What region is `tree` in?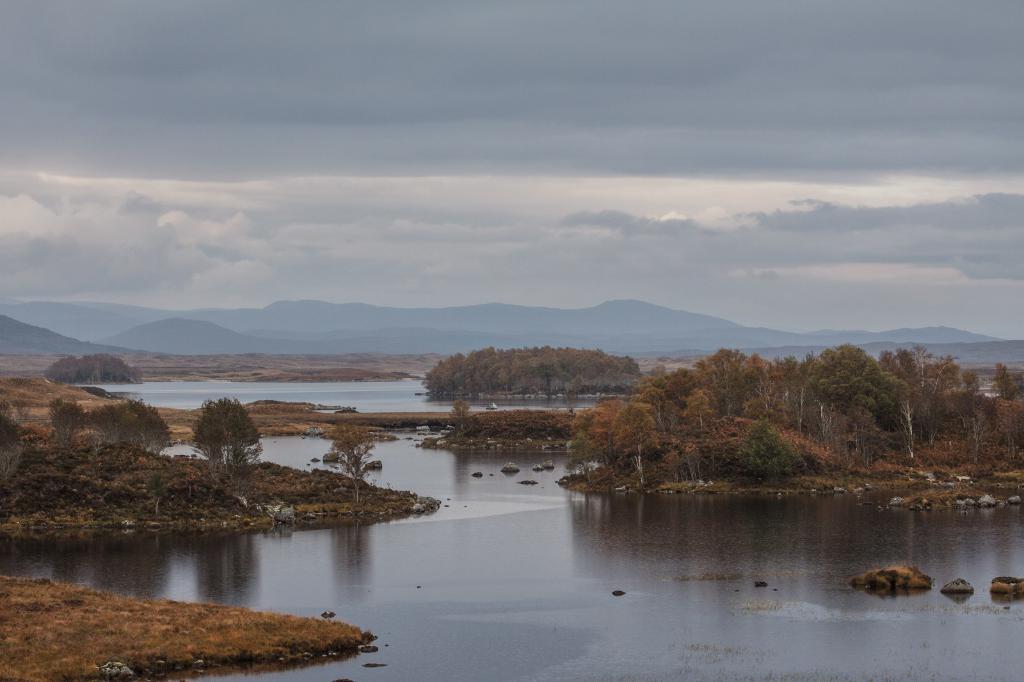
(x1=320, y1=419, x2=380, y2=500).
